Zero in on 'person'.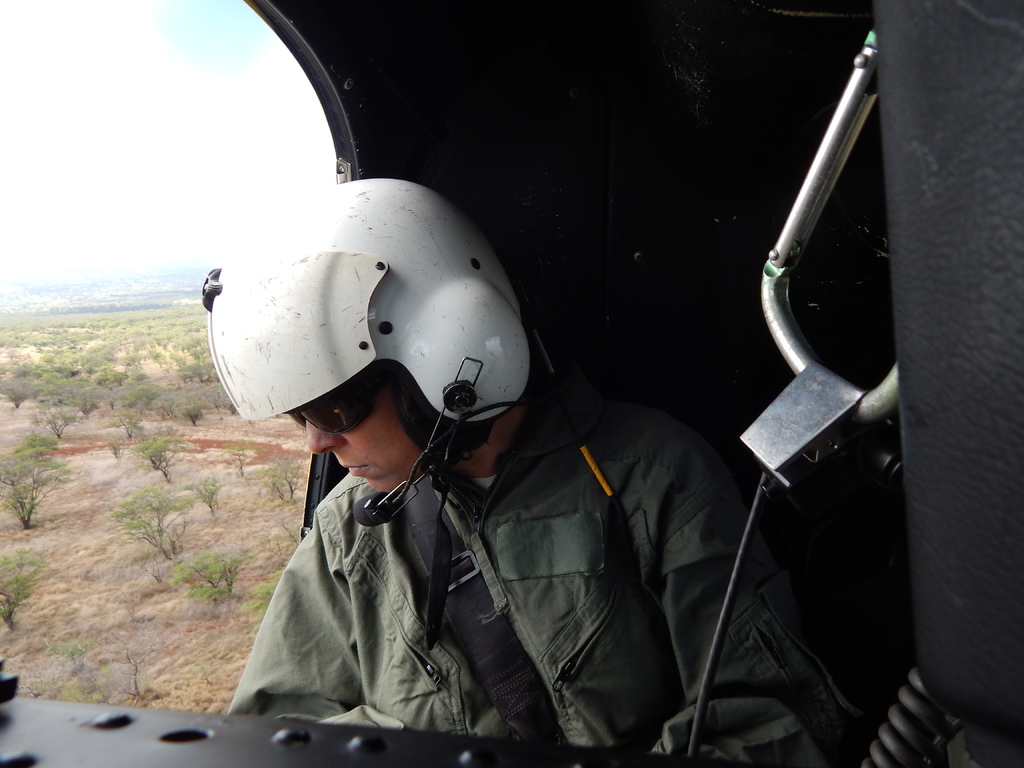
Zeroed in: rect(205, 186, 864, 767).
